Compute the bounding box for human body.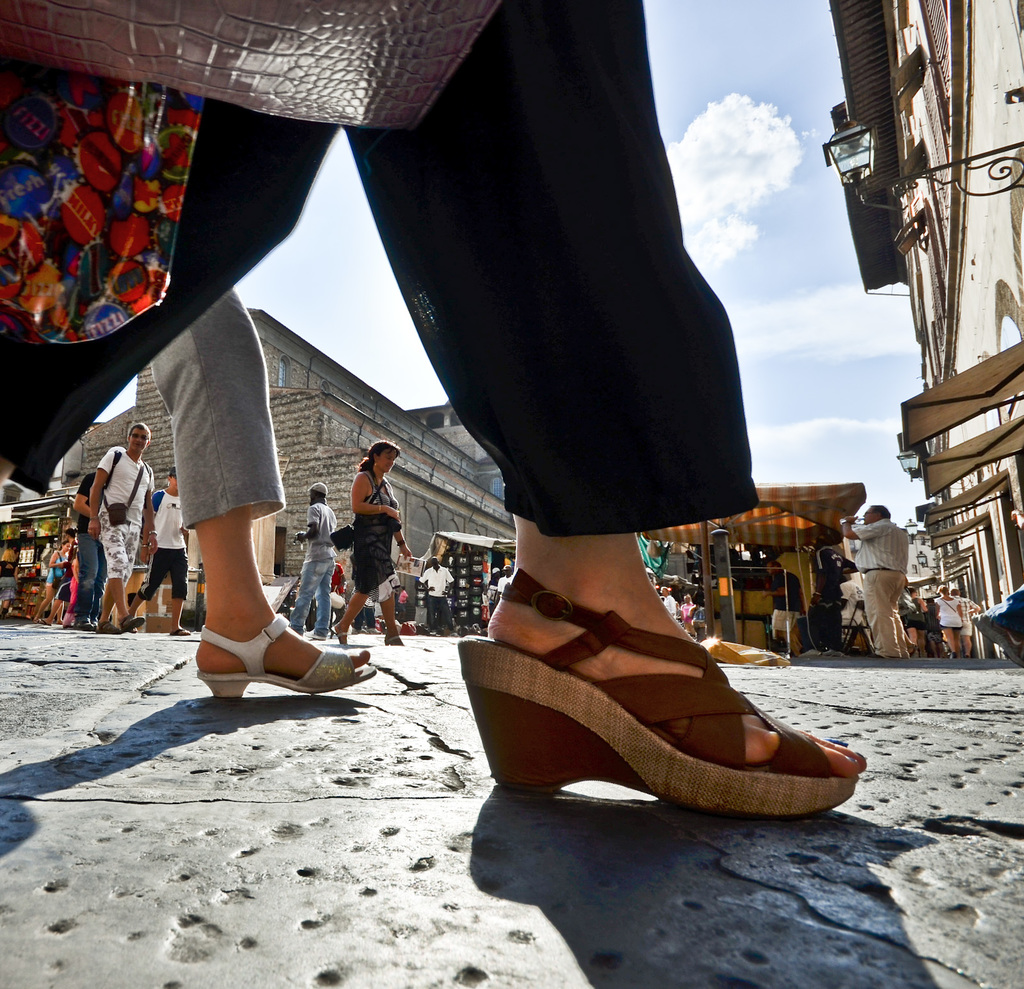
[x1=294, y1=498, x2=341, y2=638].
